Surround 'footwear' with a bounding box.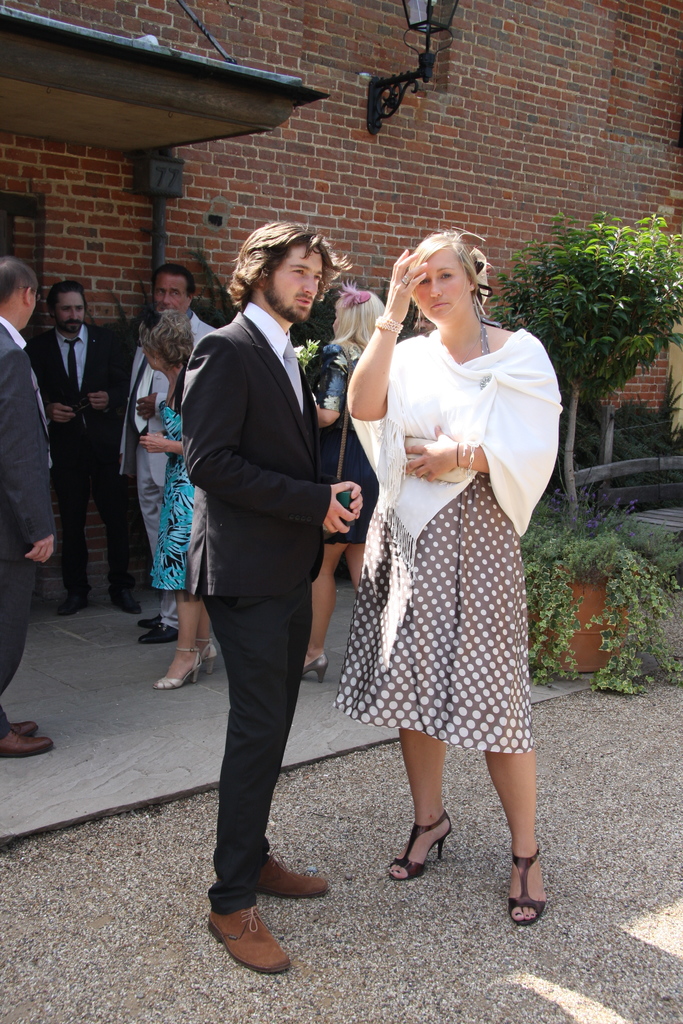
202, 916, 299, 993.
